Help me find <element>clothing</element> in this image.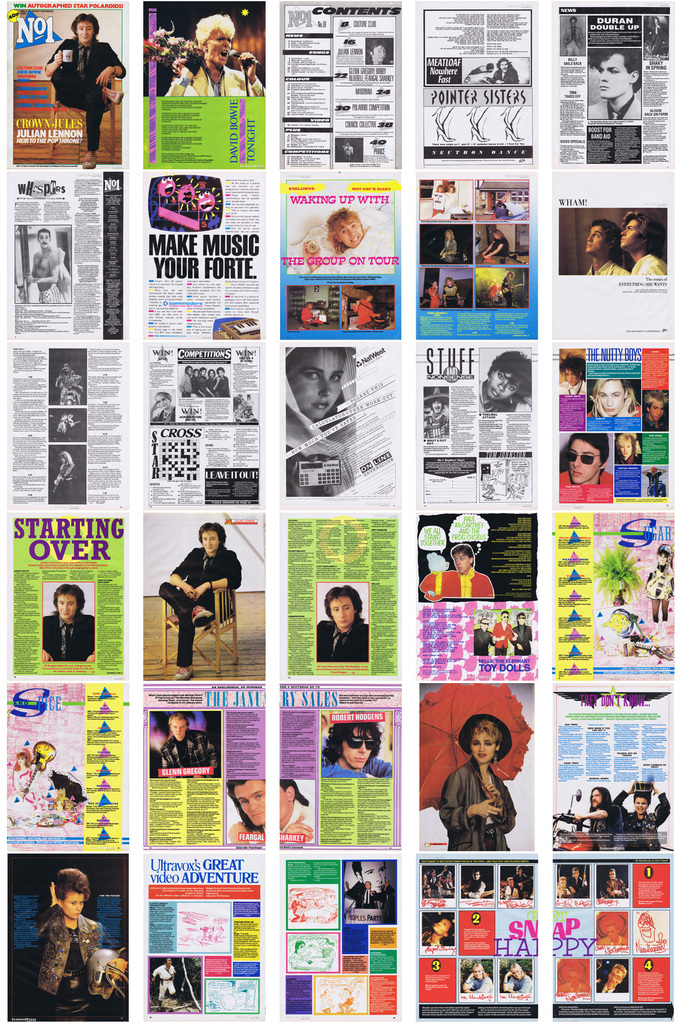
Found it: (x1=43, y1=607, x2=90, y2=665).
